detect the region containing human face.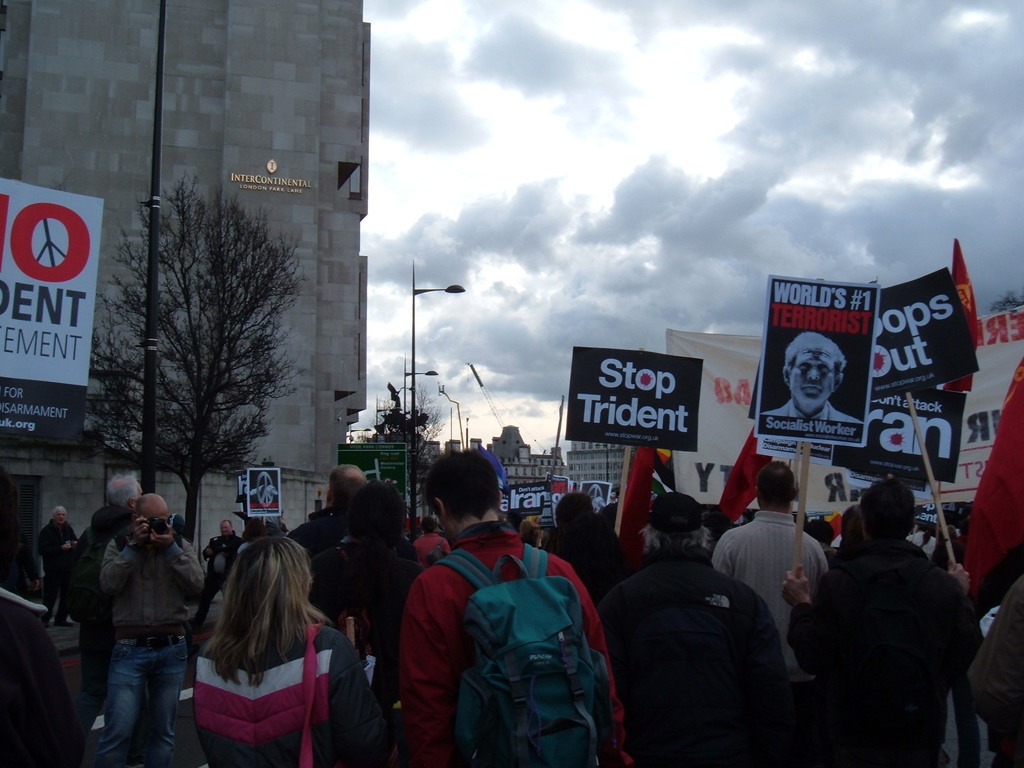
x1=139 y1=502 x2=167 y2=520.
